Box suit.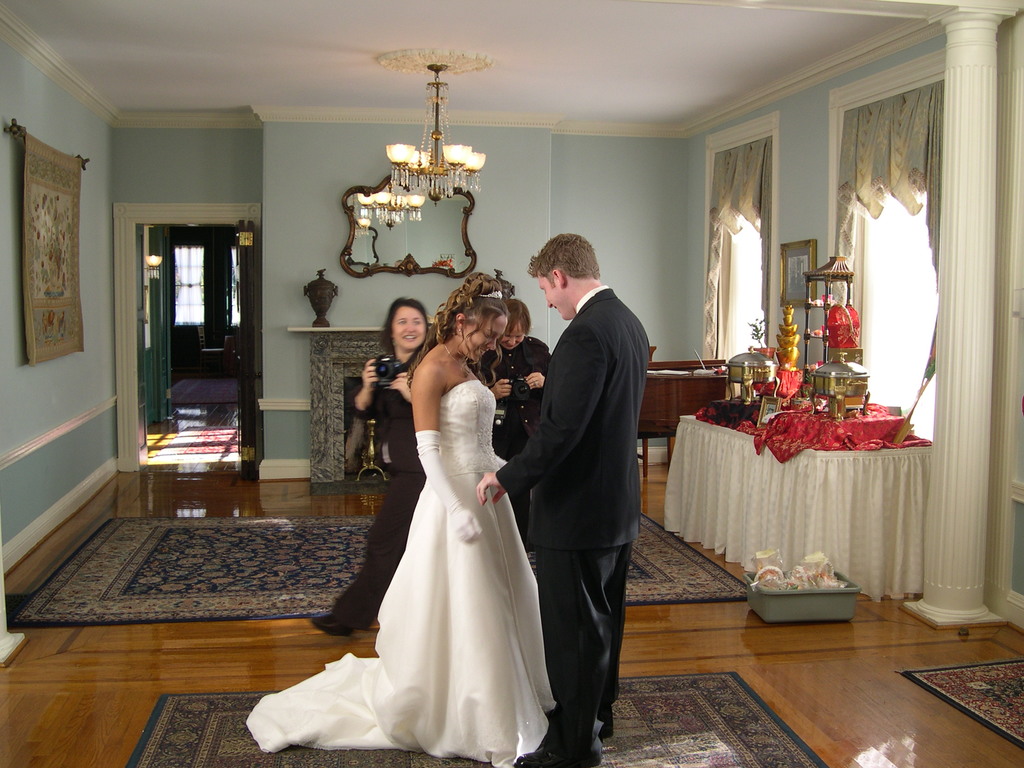
<box>504,230,656,744</box>.
